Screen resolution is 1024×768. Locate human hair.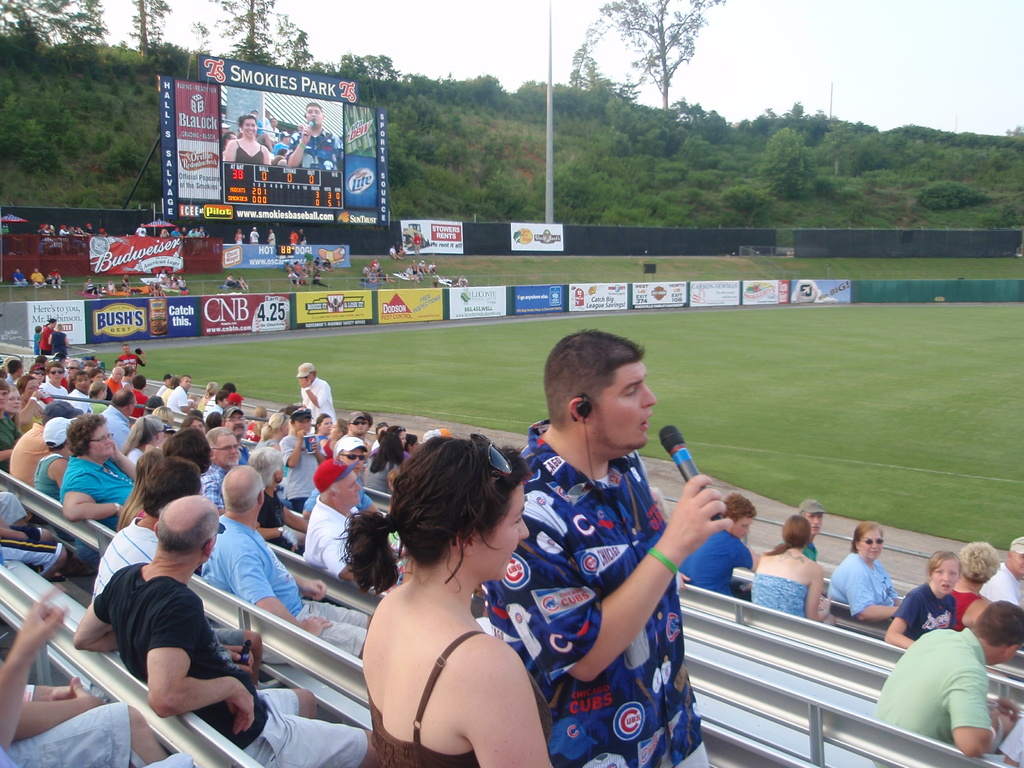
rect(163, 426, 212, 472).
